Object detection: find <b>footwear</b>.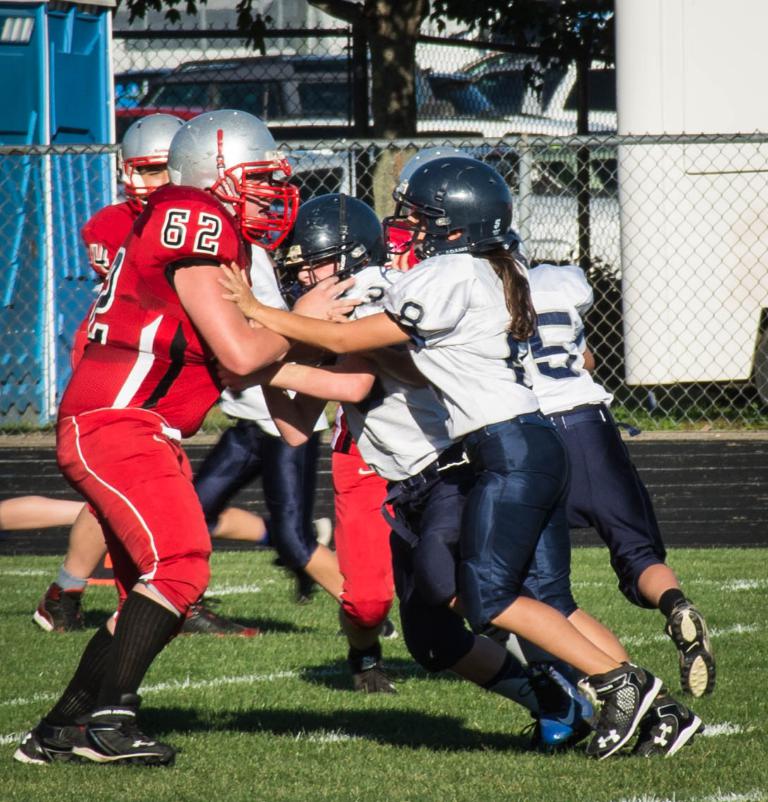
{"x1": 340, "y1": 614, "x2": 403, "y2": 641}.
